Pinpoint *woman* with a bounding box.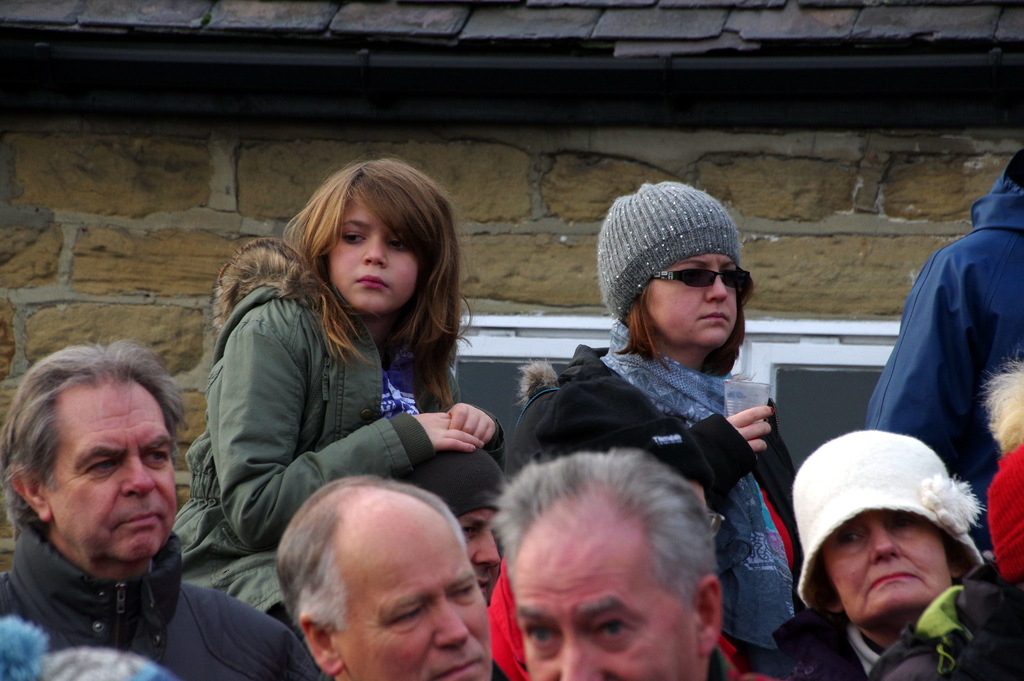
189/161/518/650.
